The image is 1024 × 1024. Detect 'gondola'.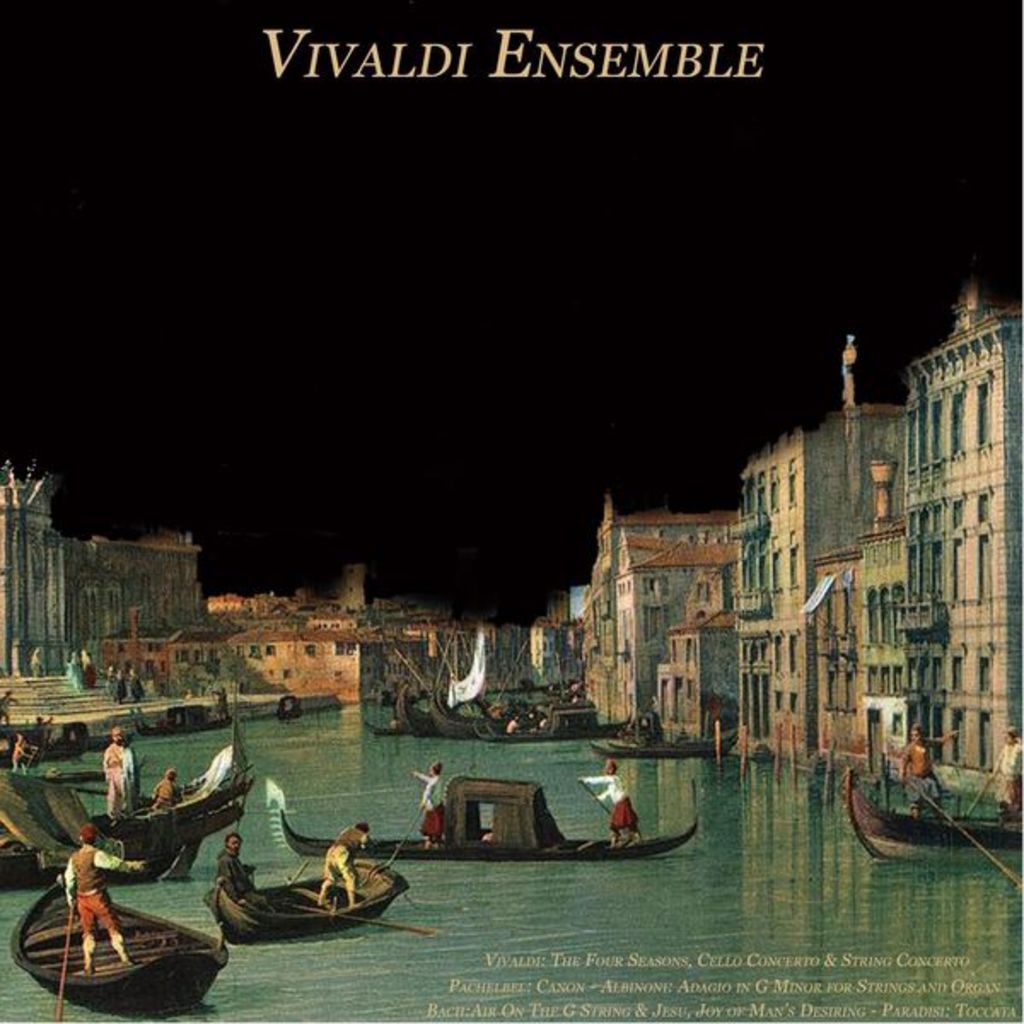
Detection: 381 674 427 741.
